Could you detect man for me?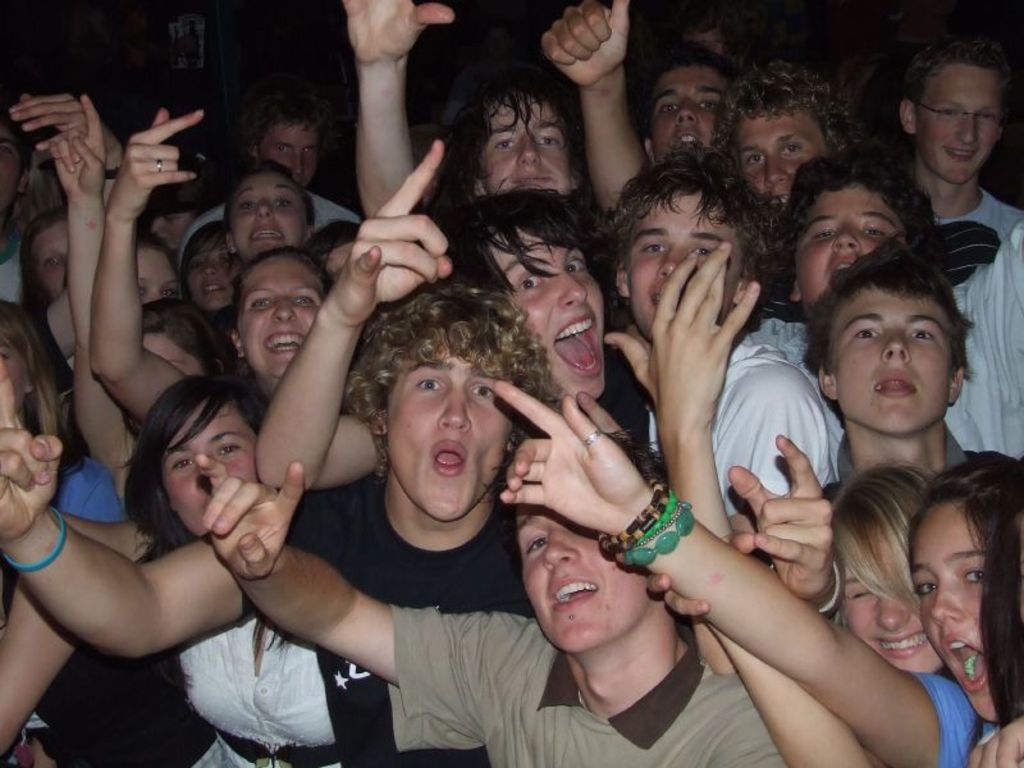
Detection result: detection(253, 145, 521, 653).
